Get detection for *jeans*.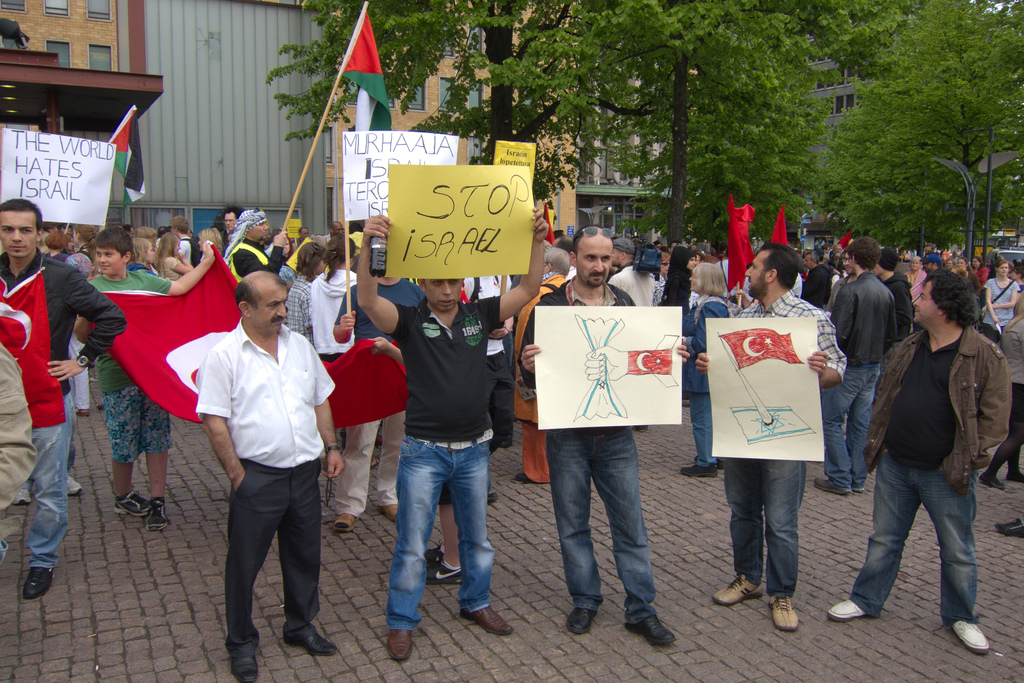
Detection: box(687, 391, 710, 469).
